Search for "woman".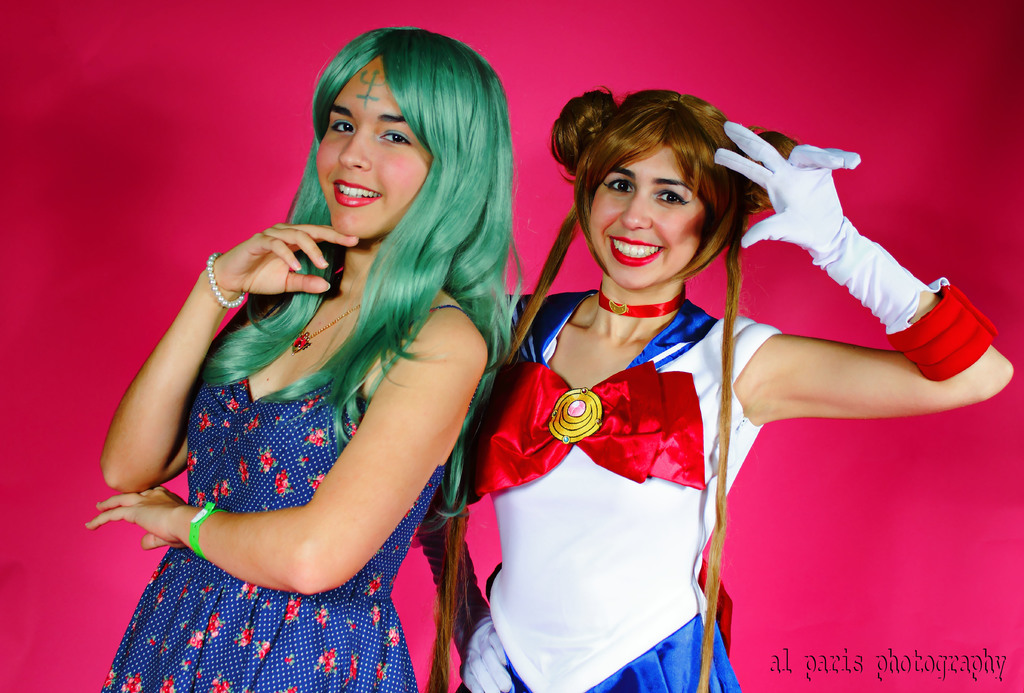
Found at x1=417 y1=86 x2=1016 y2=692.
